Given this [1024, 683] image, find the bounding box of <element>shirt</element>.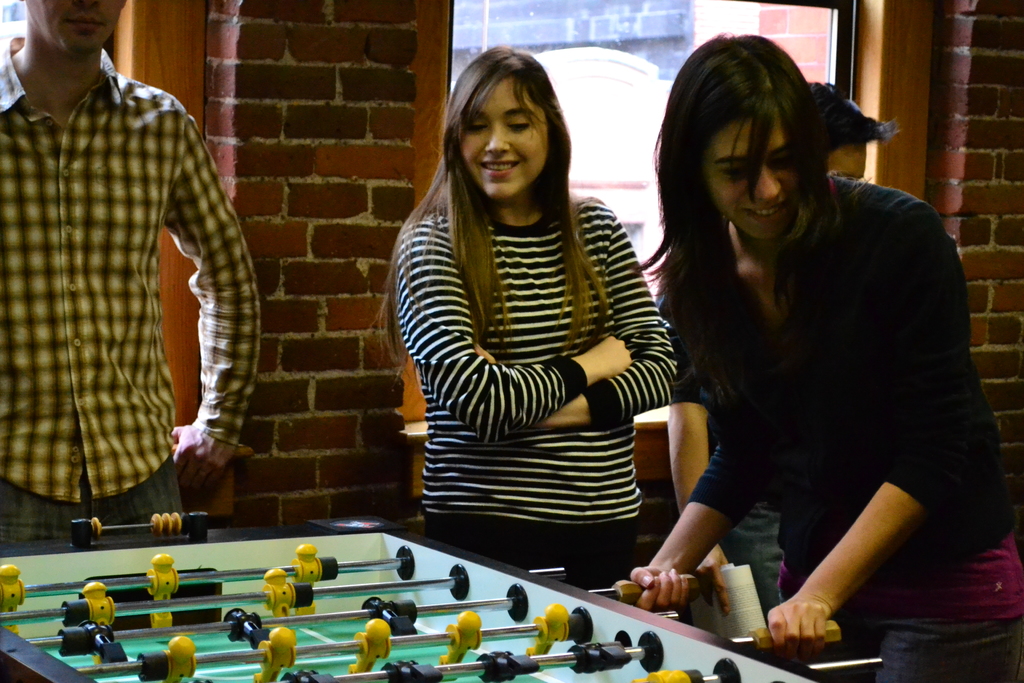
region(0, 27, 259, 509).
